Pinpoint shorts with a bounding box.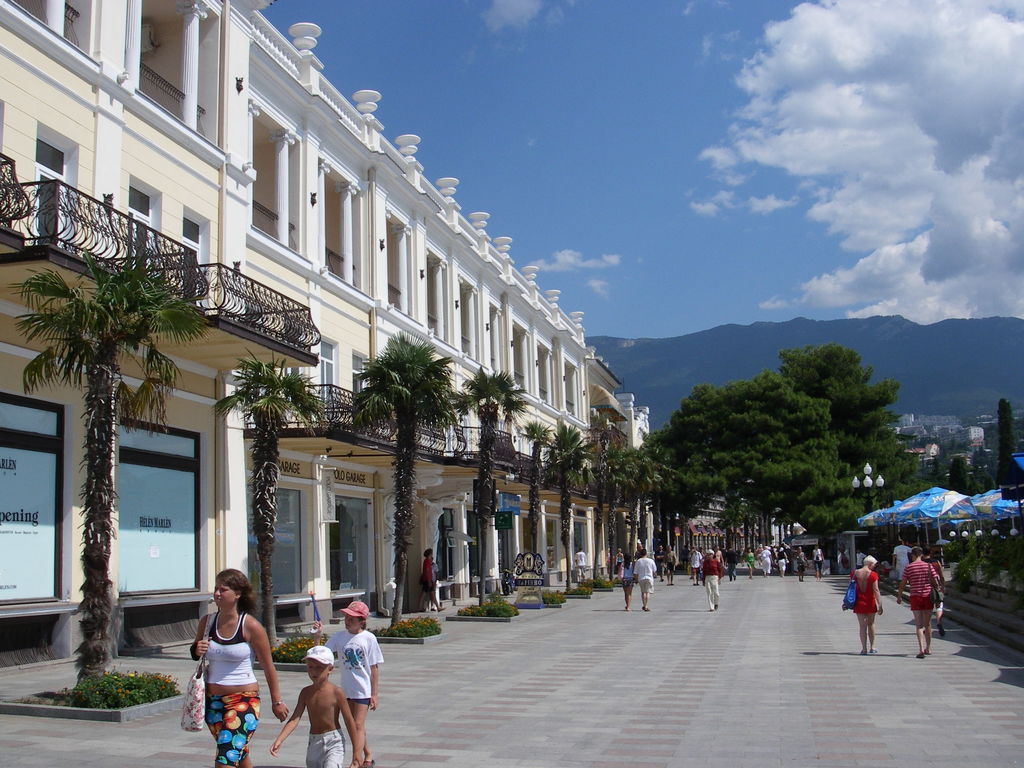
668, 561, 678, 572.
